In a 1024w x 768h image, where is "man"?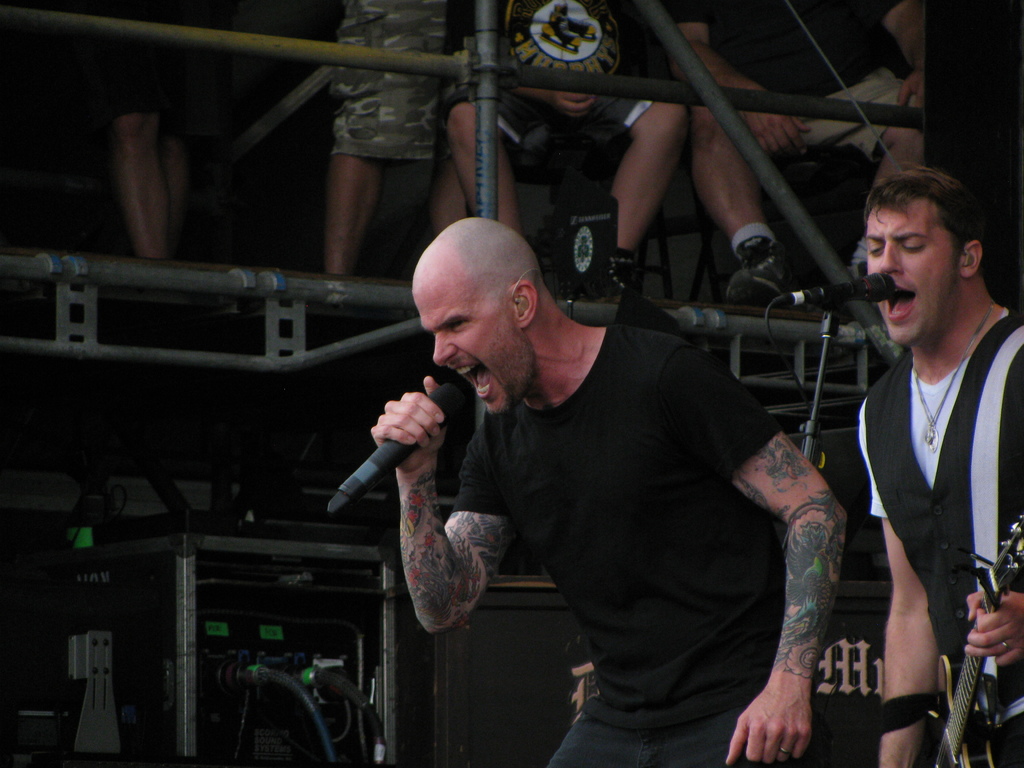
[664, 0, 925, 303].
